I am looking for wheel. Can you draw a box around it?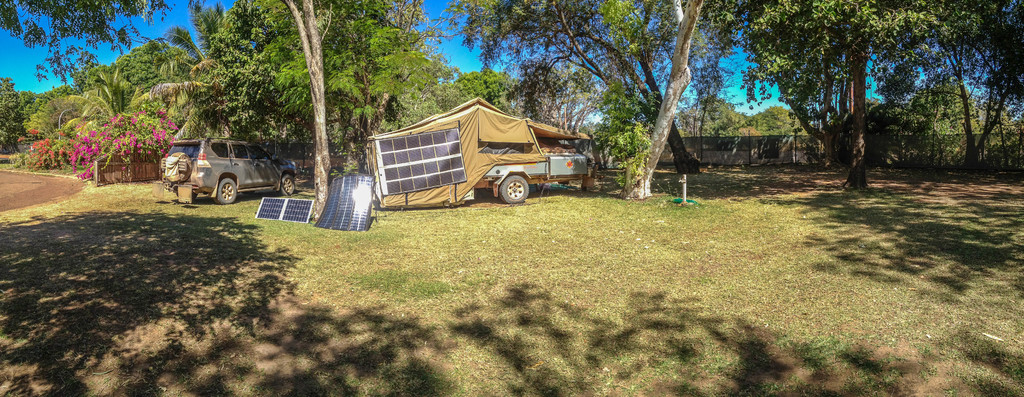
Sure, the bounding box is [496,175,533,201].
